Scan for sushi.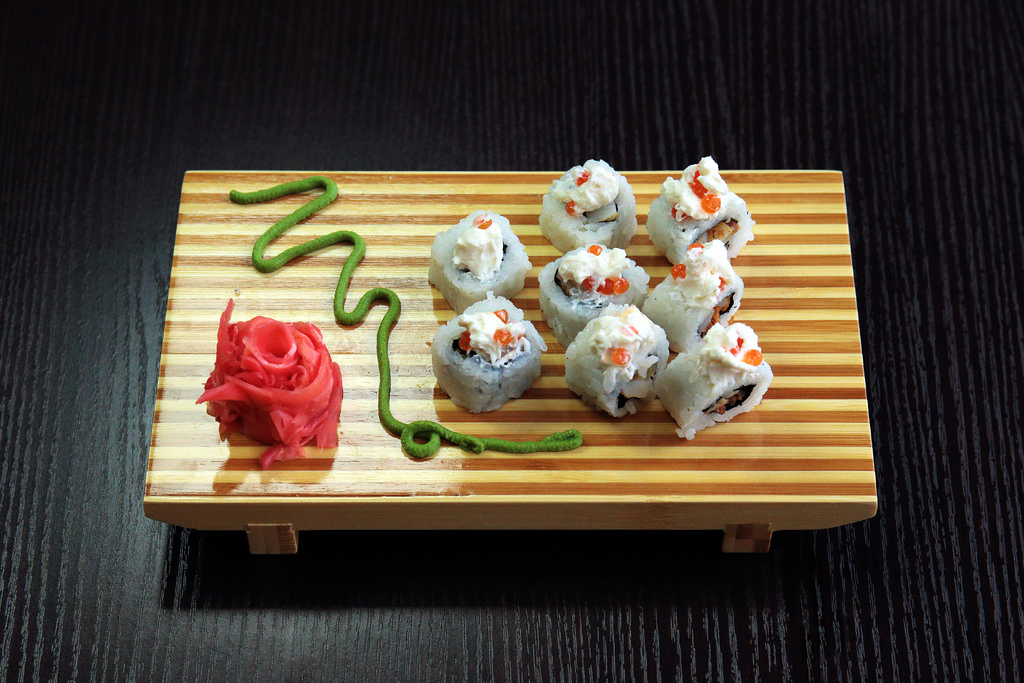
Scan result: bbox(436, 307, 544, 406).
